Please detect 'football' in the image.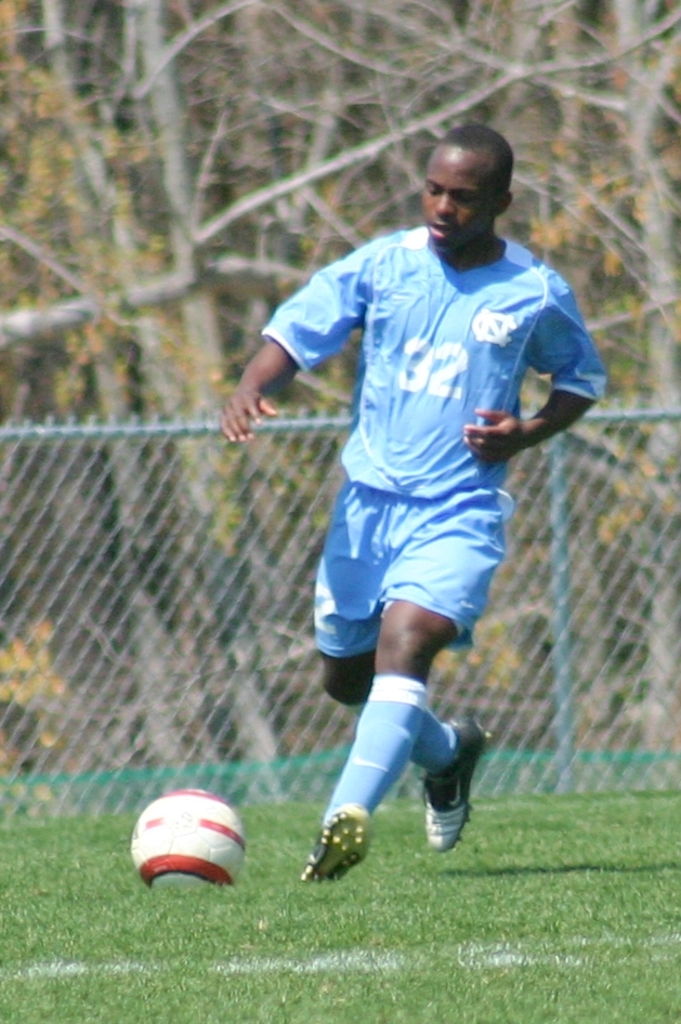
[129, 786, 248, 889].
